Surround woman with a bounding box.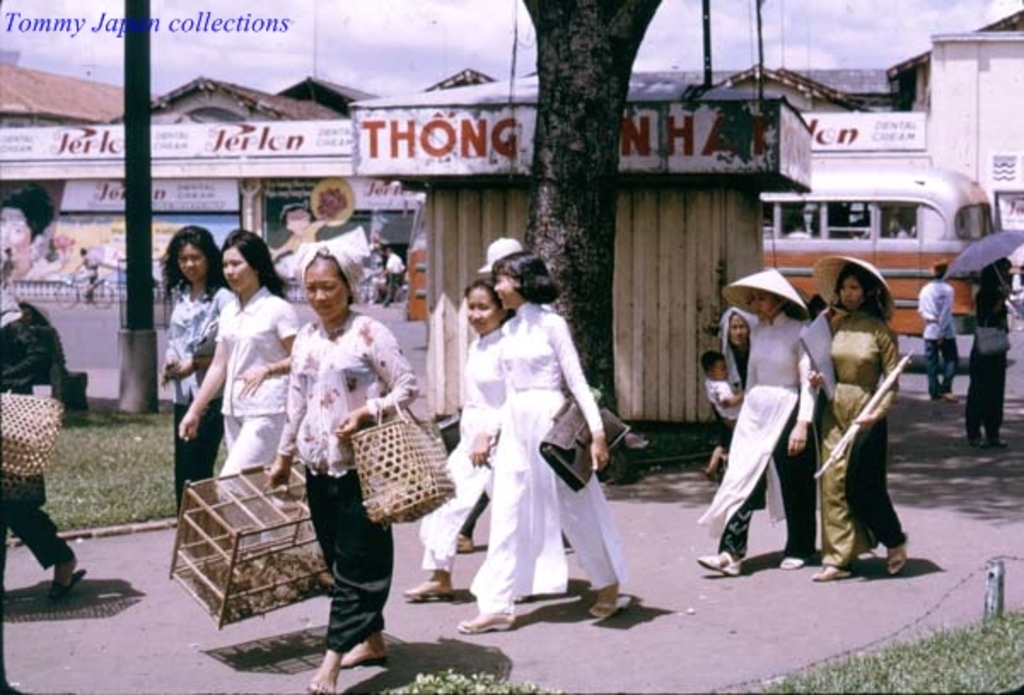
crop(154, 219, 242, 550).
